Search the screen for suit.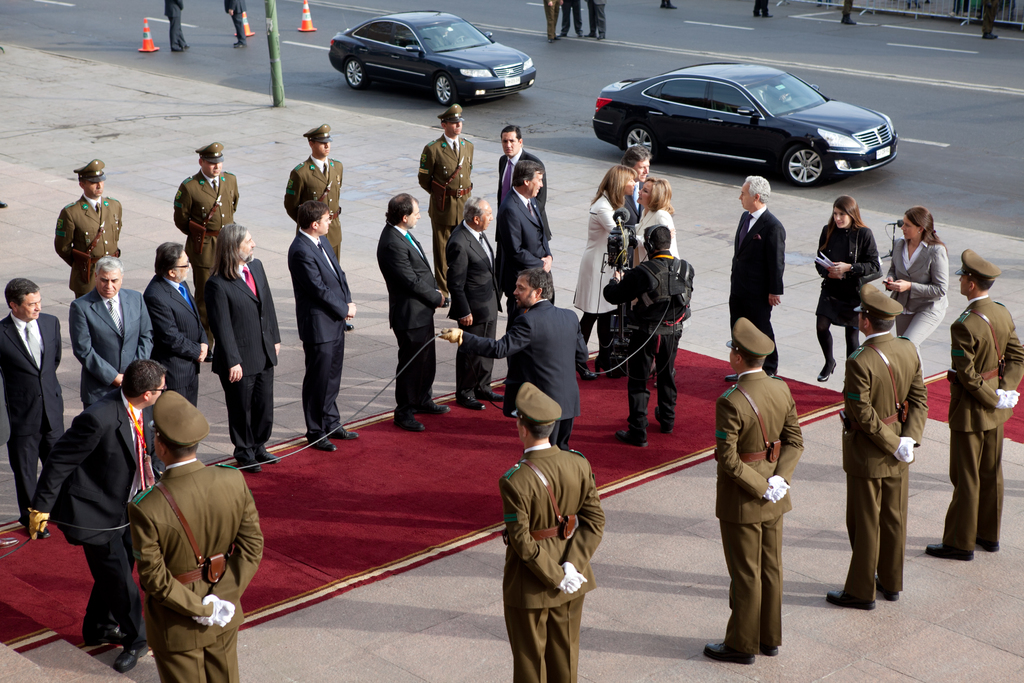
Found at <box>838,334,934,600</box>.
